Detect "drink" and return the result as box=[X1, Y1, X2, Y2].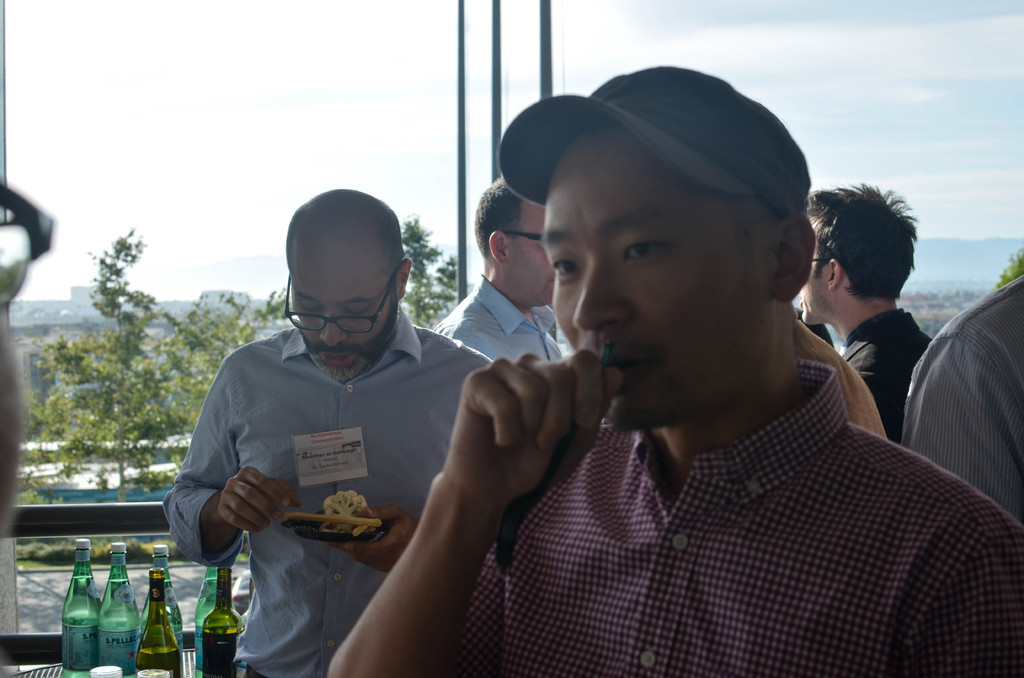
box=[208, 569, 243, 677].
